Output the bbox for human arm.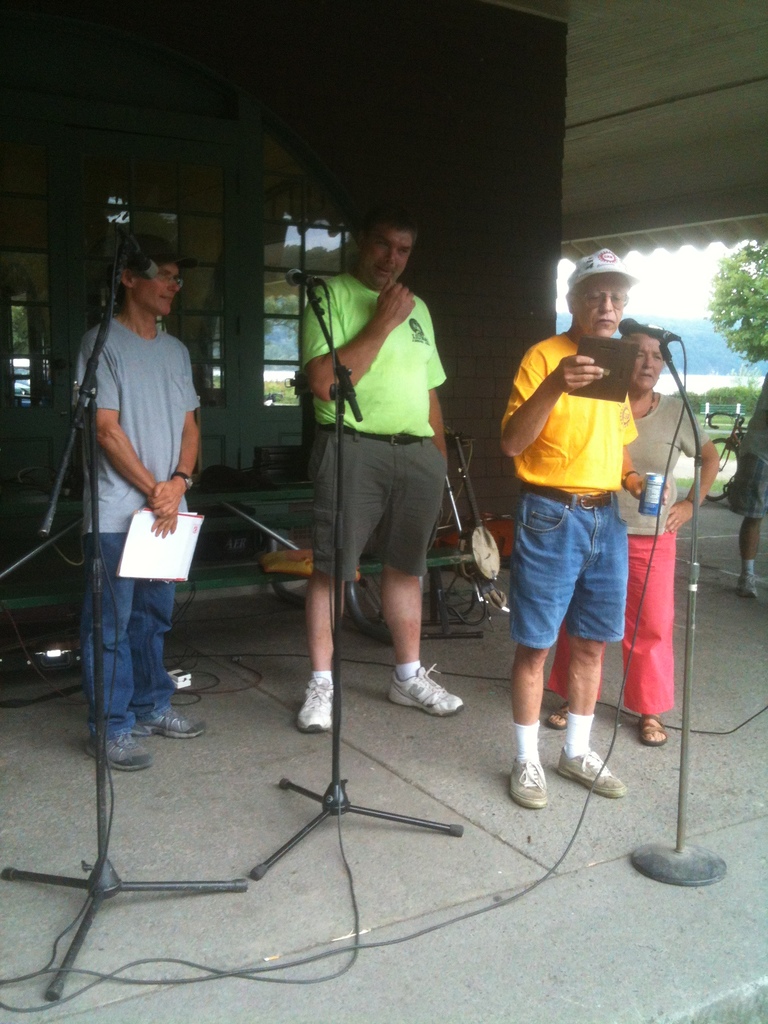
83, 323, 179, 536.
